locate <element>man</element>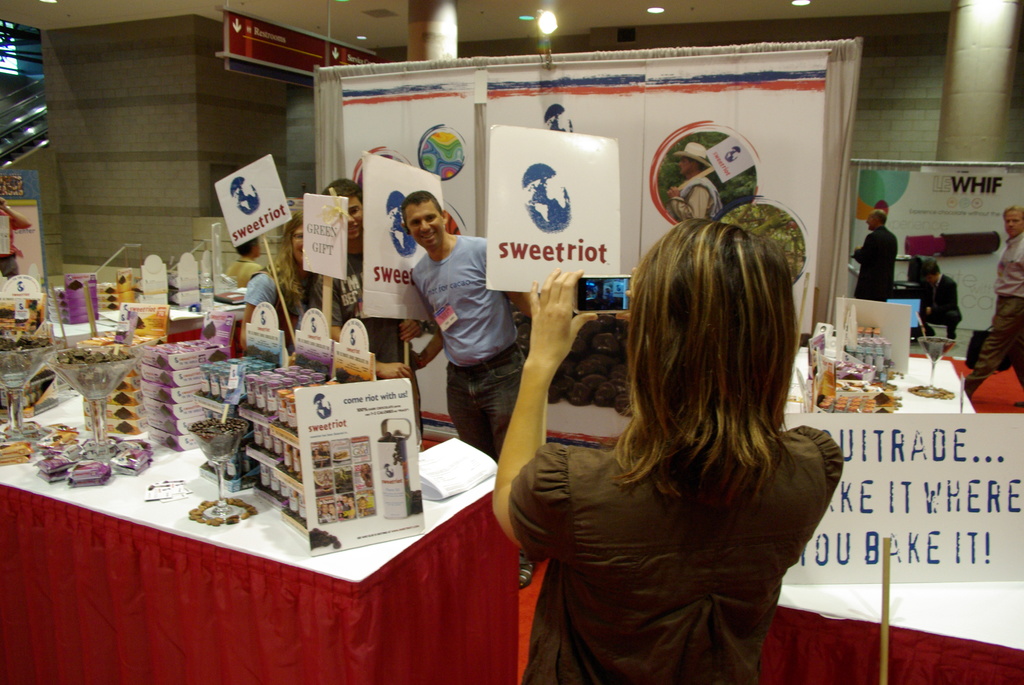
x1=317 y1=503 x2=332 y2=523
